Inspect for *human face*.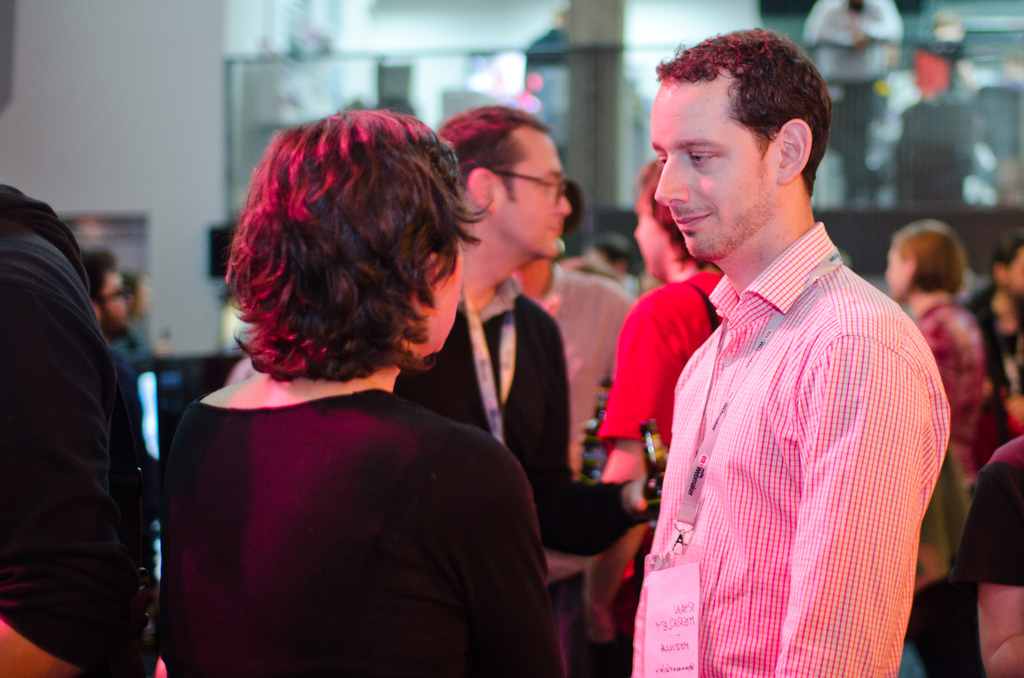
Inspection: [99, 273, 135, 340].
